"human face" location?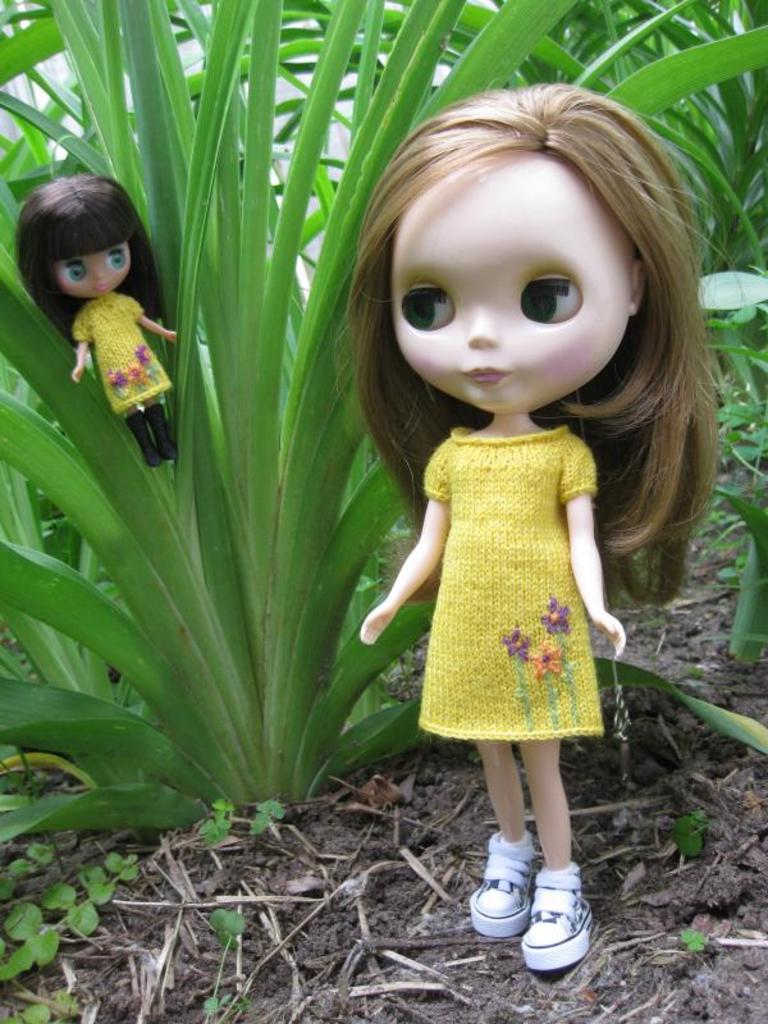
54,244,129,296
